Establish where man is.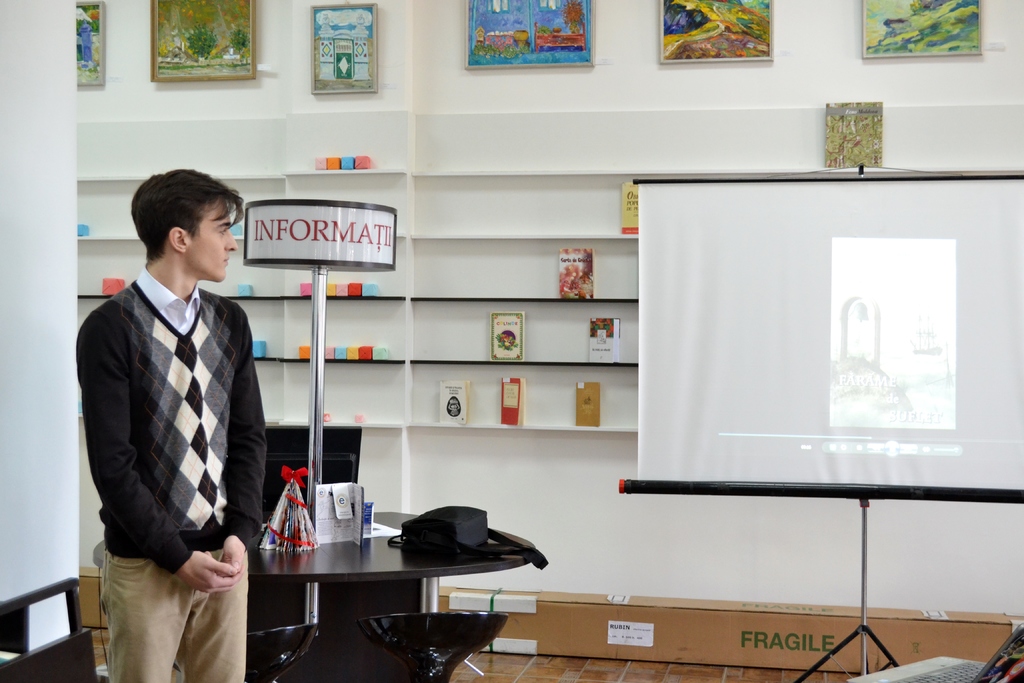
Established at box=[72, 147, 264, 679].
